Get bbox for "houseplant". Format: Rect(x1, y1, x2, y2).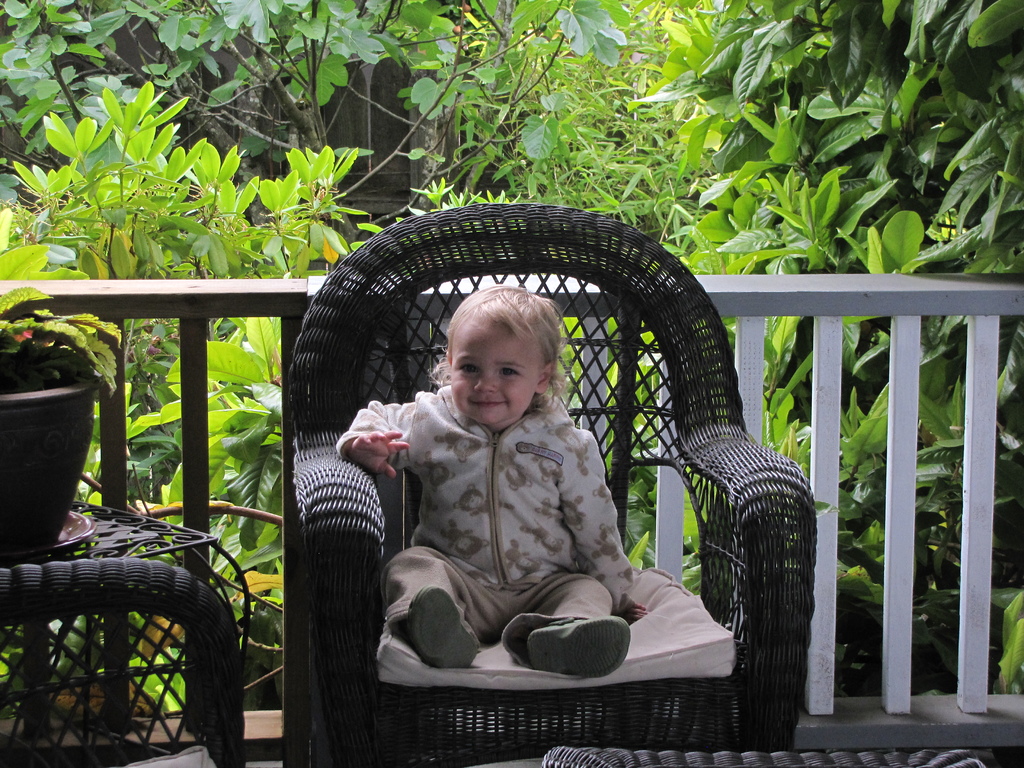
Rect(1, 213, 133, 574).
